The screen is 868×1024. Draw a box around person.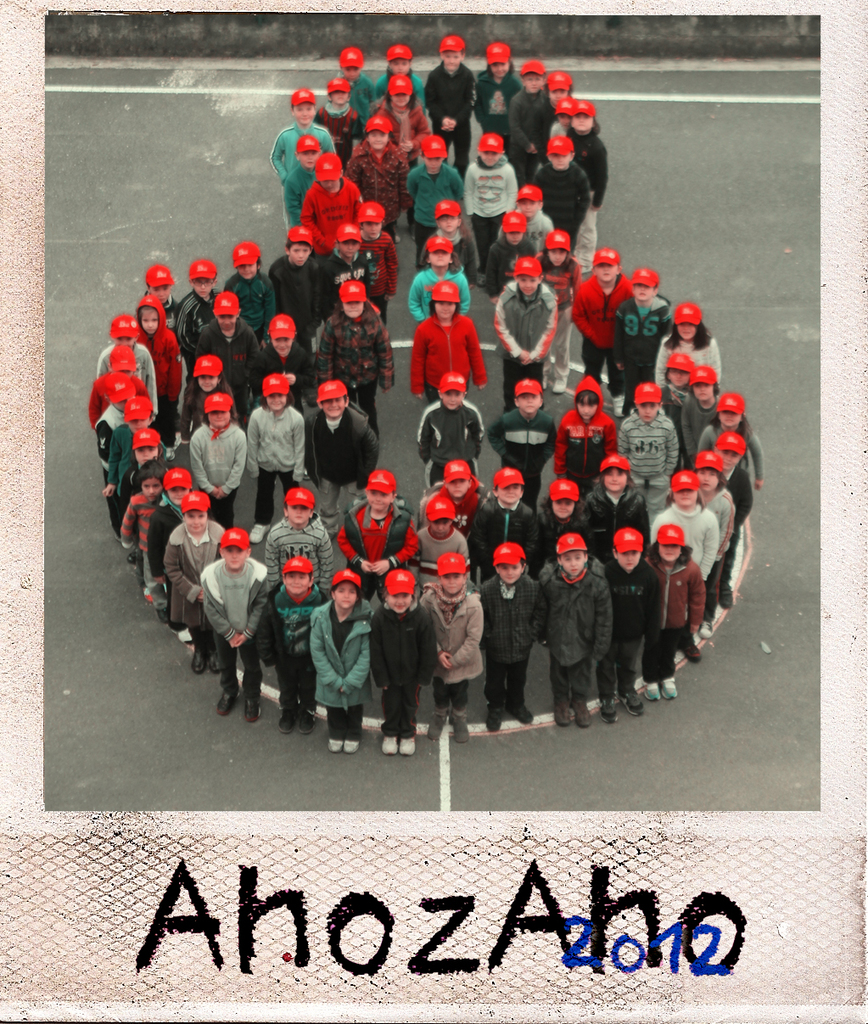
[x1=194, y1=284, x2=258, y2=394].
